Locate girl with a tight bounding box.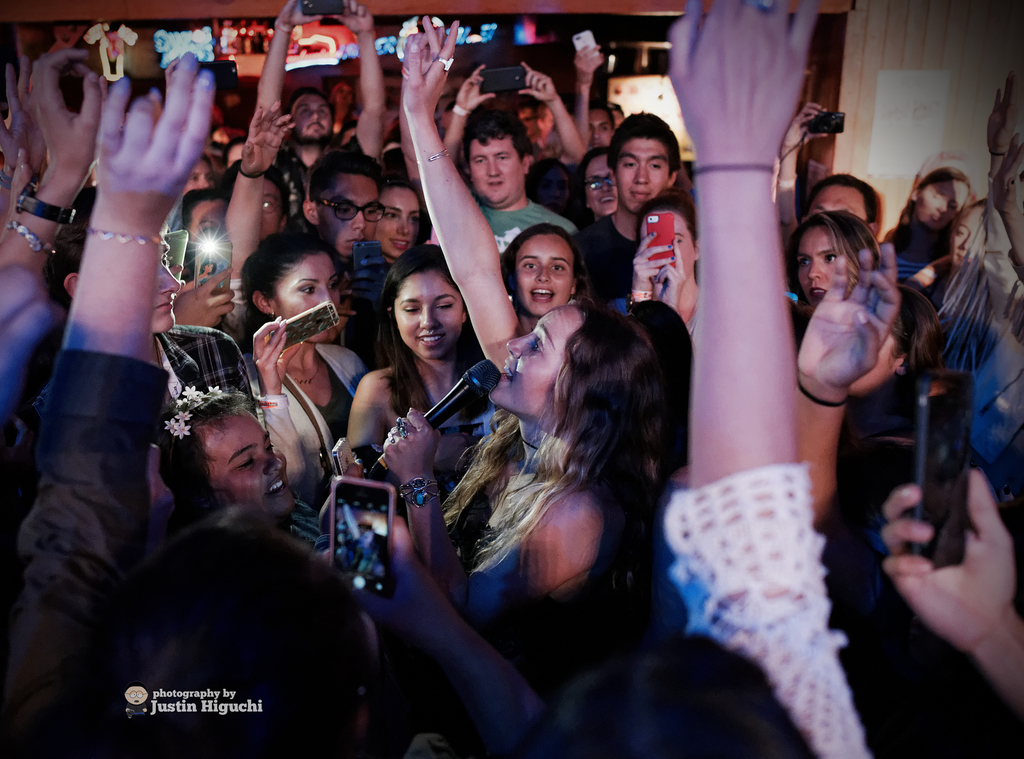
374:9:705:731.
